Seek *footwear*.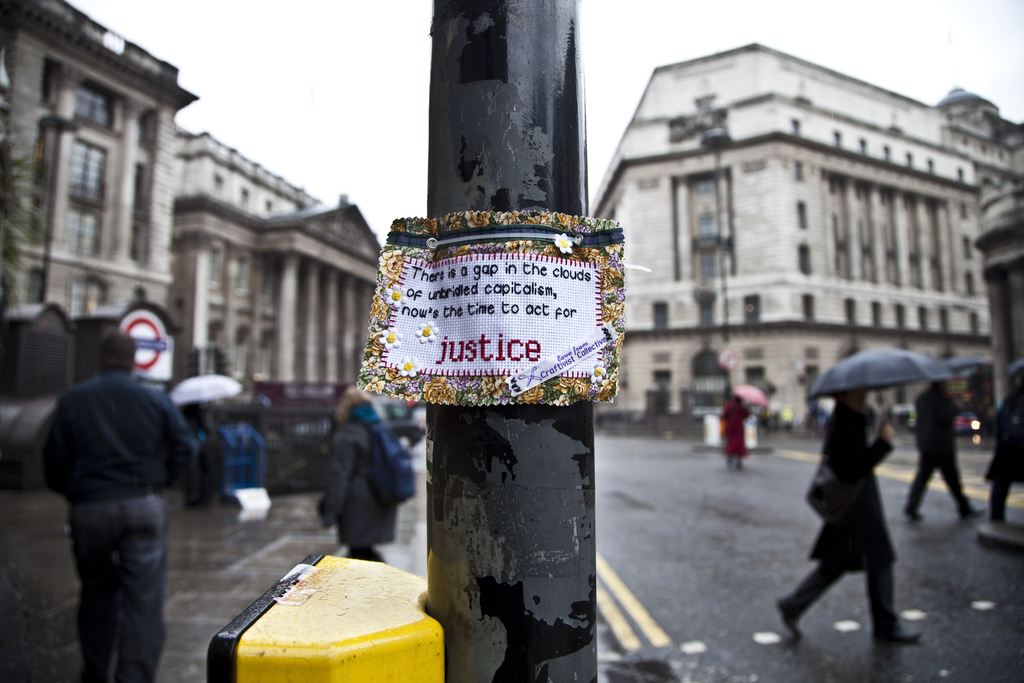
[x1=964, y1=502, x2=988, y2=523].
